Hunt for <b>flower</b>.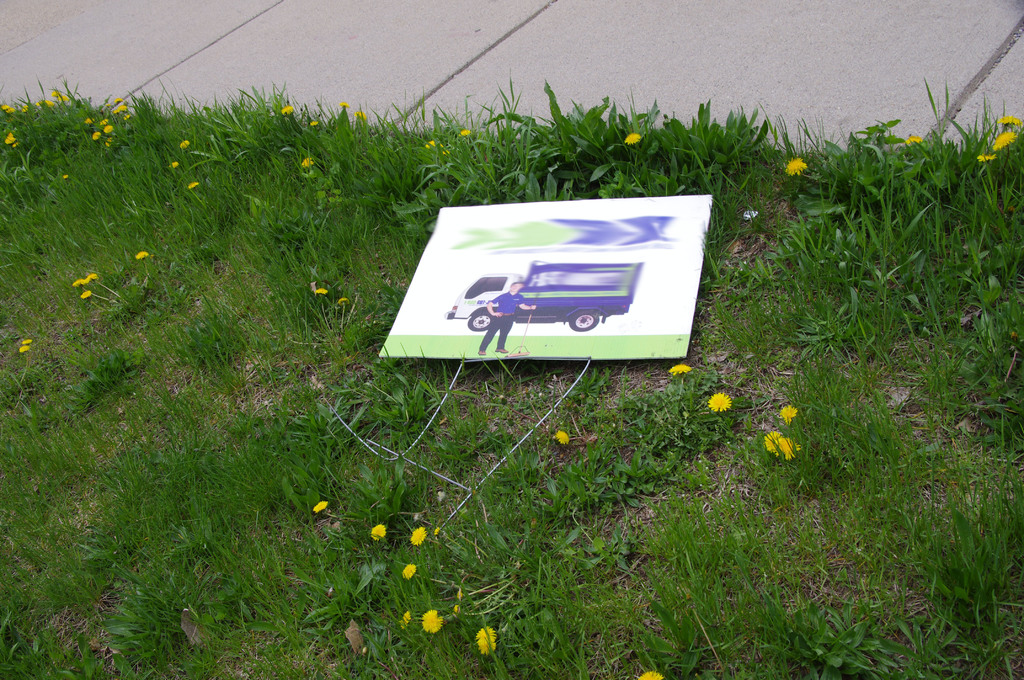
Hunted down at (136,250,154,257).
